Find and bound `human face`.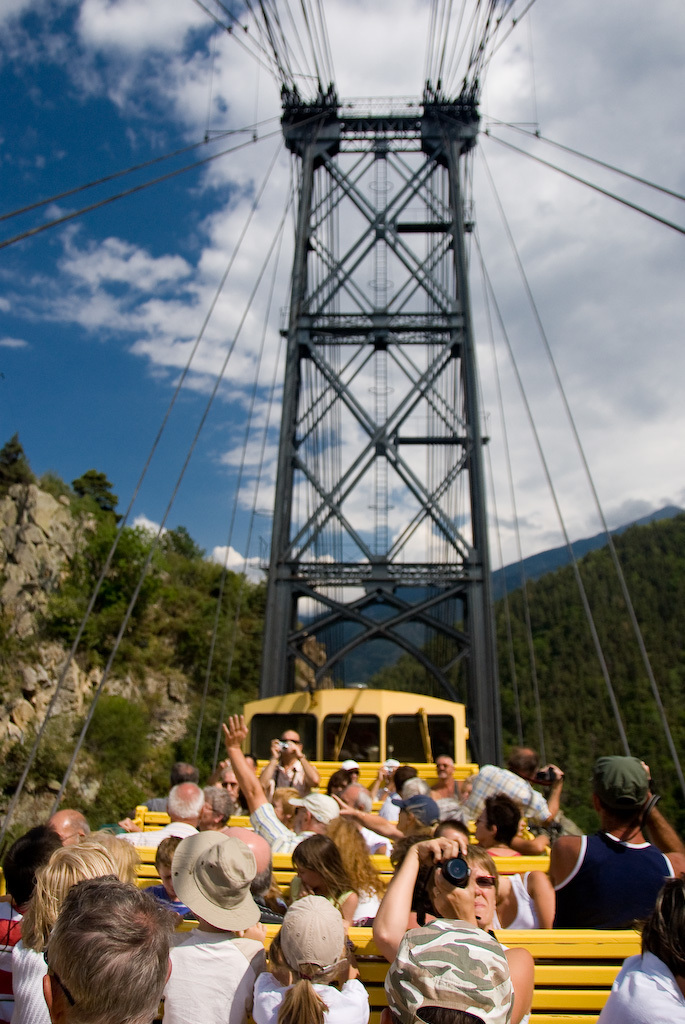
Bound: box=[296, 860, 321, 888].
